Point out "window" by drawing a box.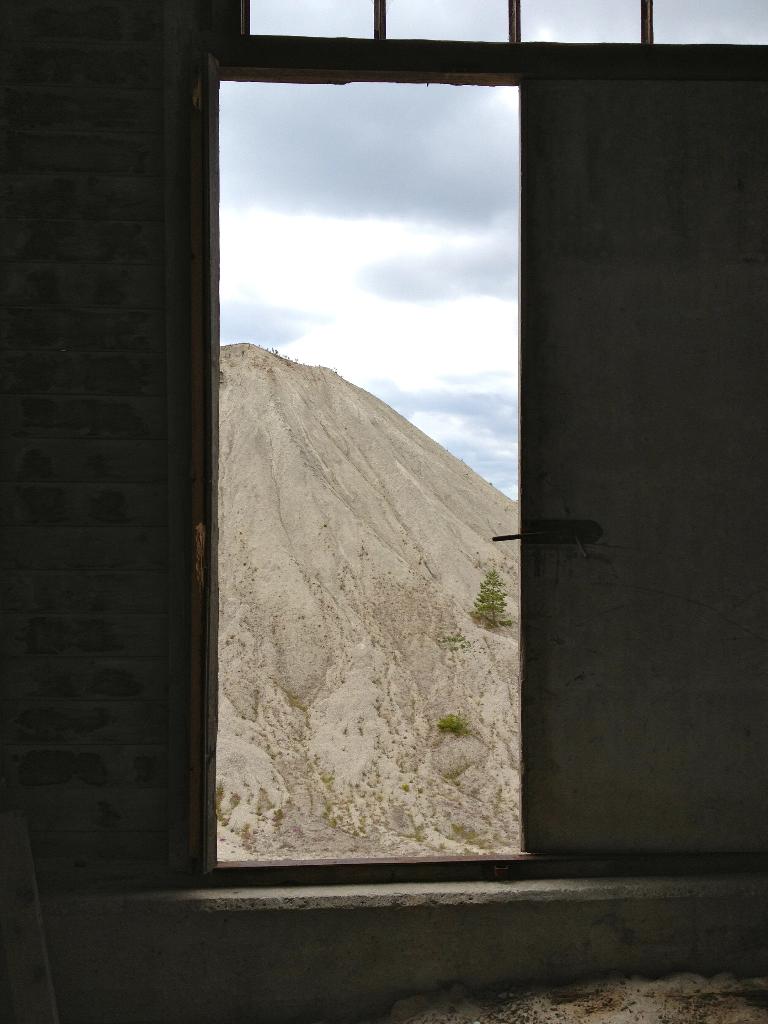
{"left": 154, "top": 0, "right": 653, "bottom": 922}.
